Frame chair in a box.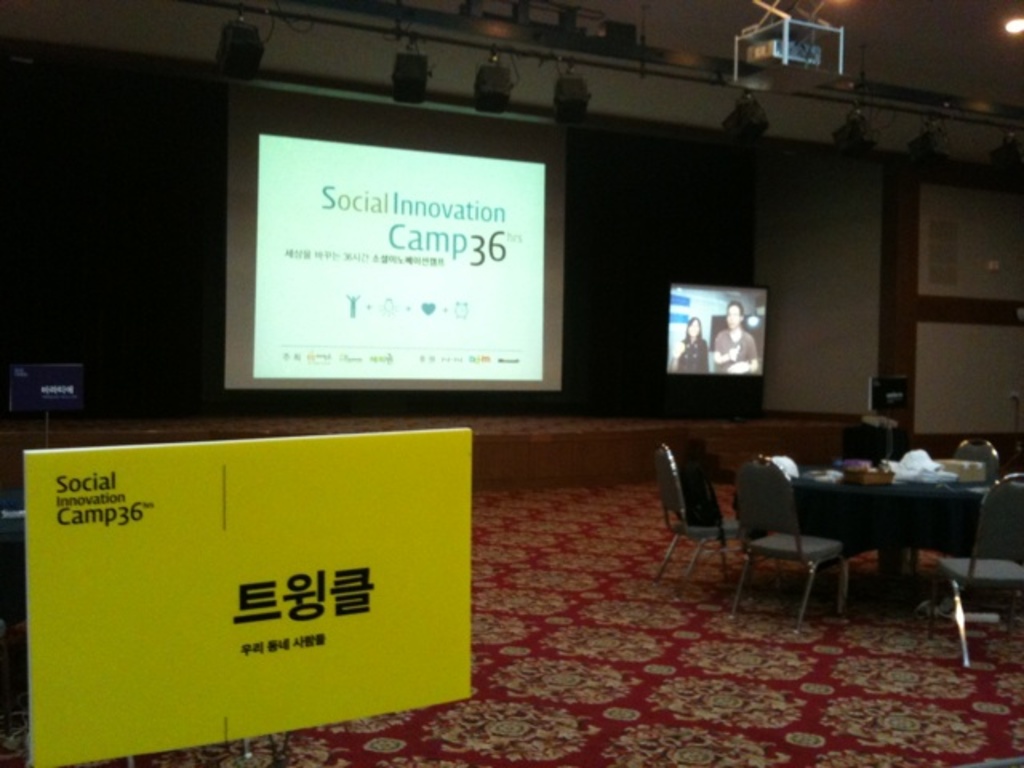
left=928, top=470, right=1022, bottom=666.
